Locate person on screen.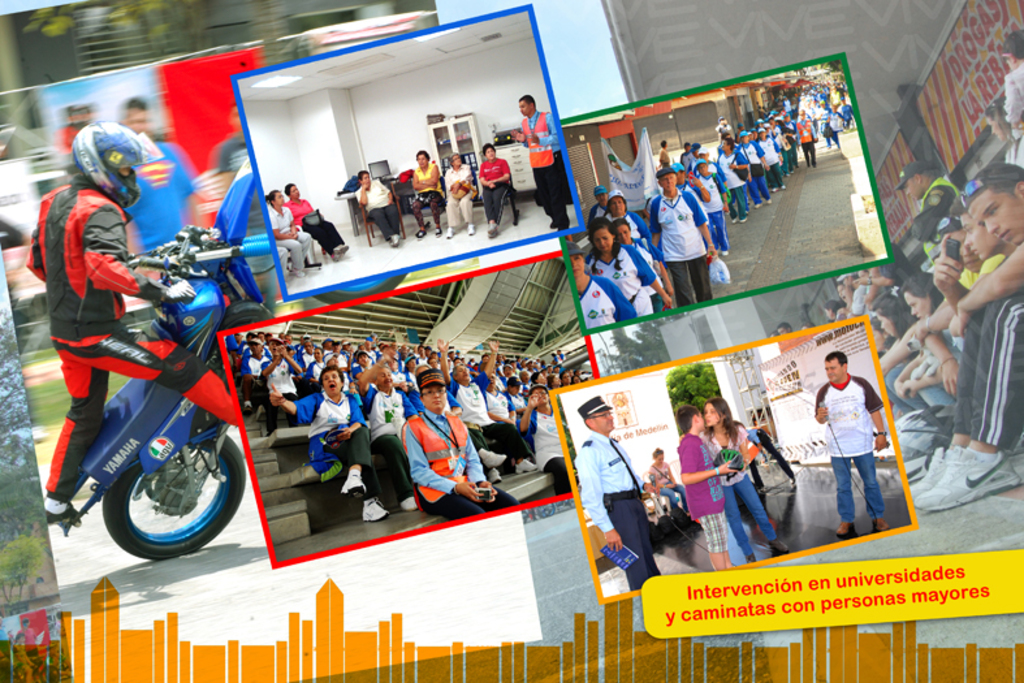
On screen at <bbox>510, 379, 586, 497</bbox>.
